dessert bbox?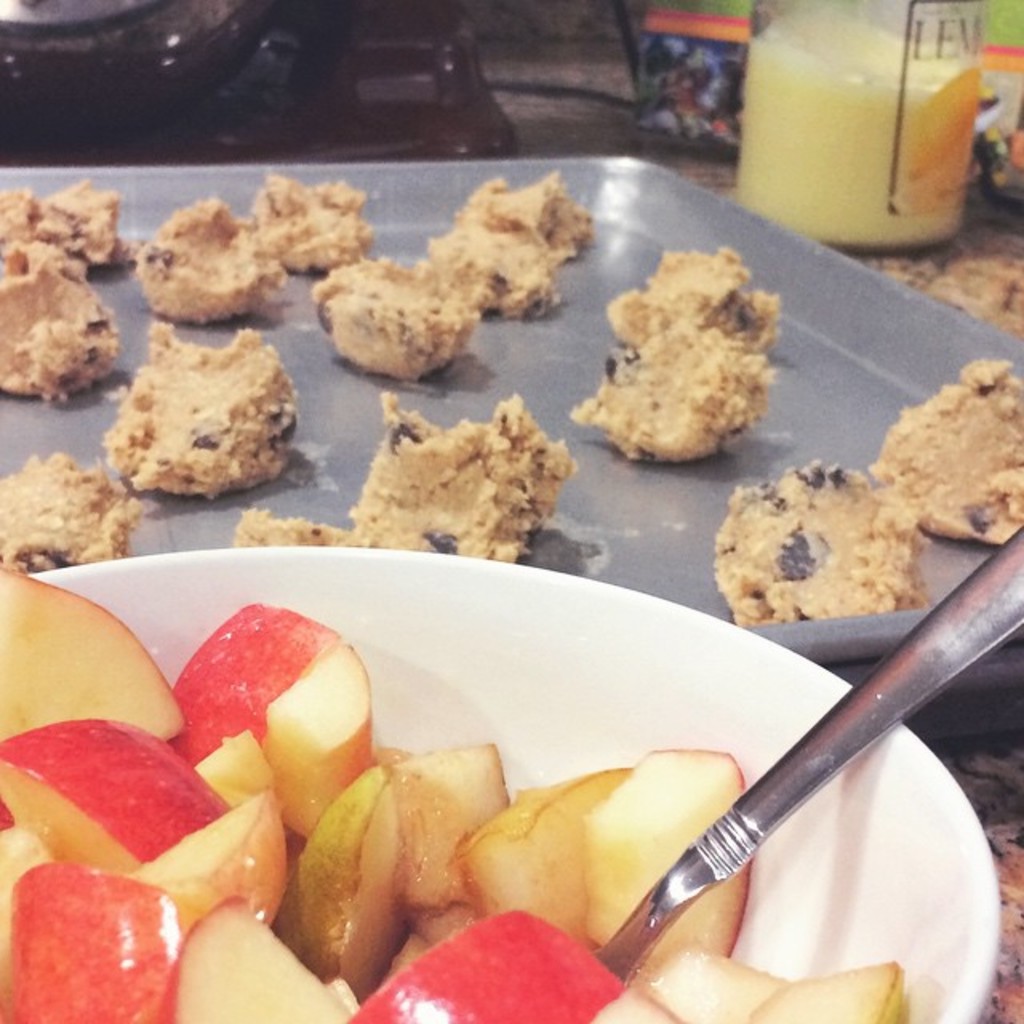
(x1=608, y1=238, x2=776, y2=363)
